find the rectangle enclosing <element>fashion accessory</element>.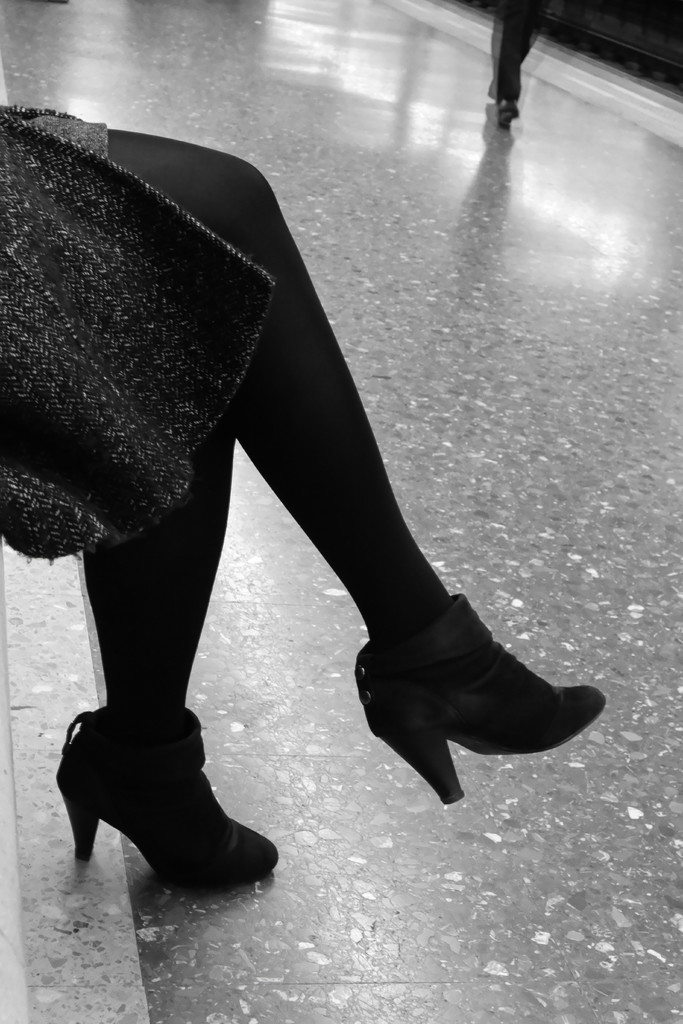
x1=54, y1=700, x2=277, y2=895.
